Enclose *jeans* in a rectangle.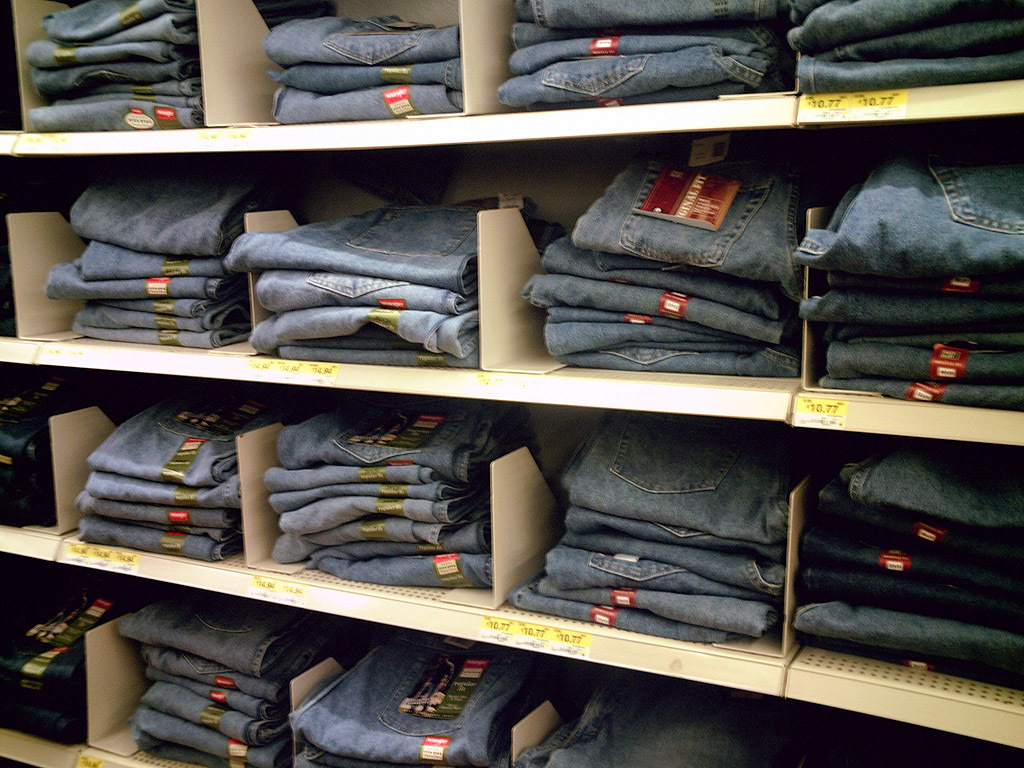
bbox=(295, 650, 536, 767).
